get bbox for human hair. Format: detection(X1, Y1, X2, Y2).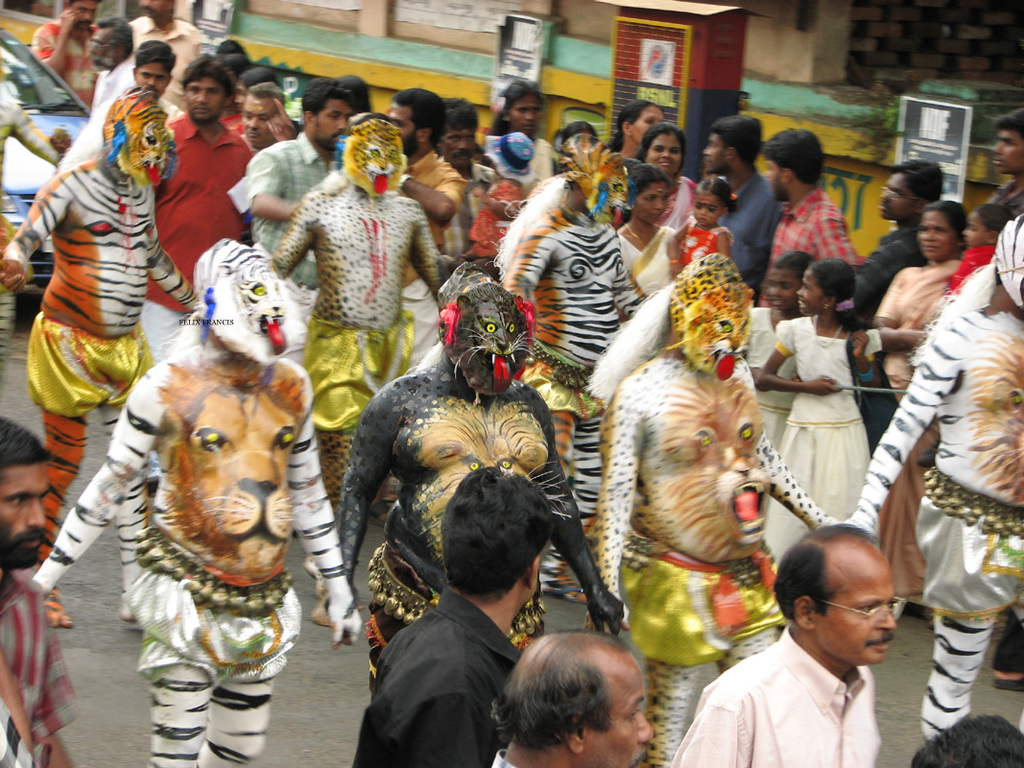
detection(490, 77, 543, 136).
